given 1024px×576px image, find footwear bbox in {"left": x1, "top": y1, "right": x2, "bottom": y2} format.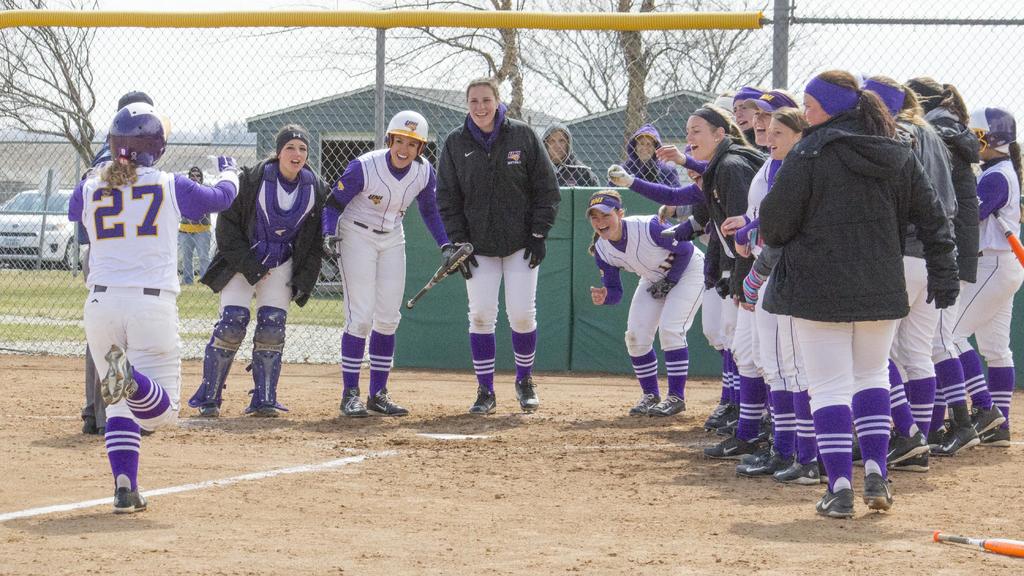
{"left": 366, "top": 383, "right": 408, "bottom": 415}.
